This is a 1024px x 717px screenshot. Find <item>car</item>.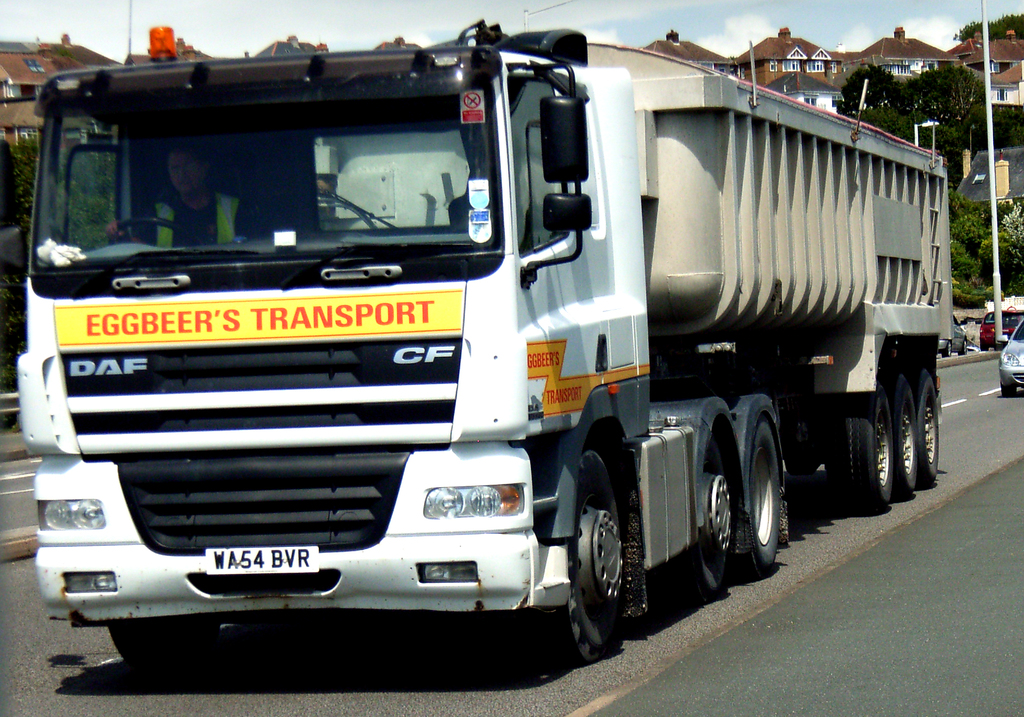
Bounding box: (953,347,978,356).
